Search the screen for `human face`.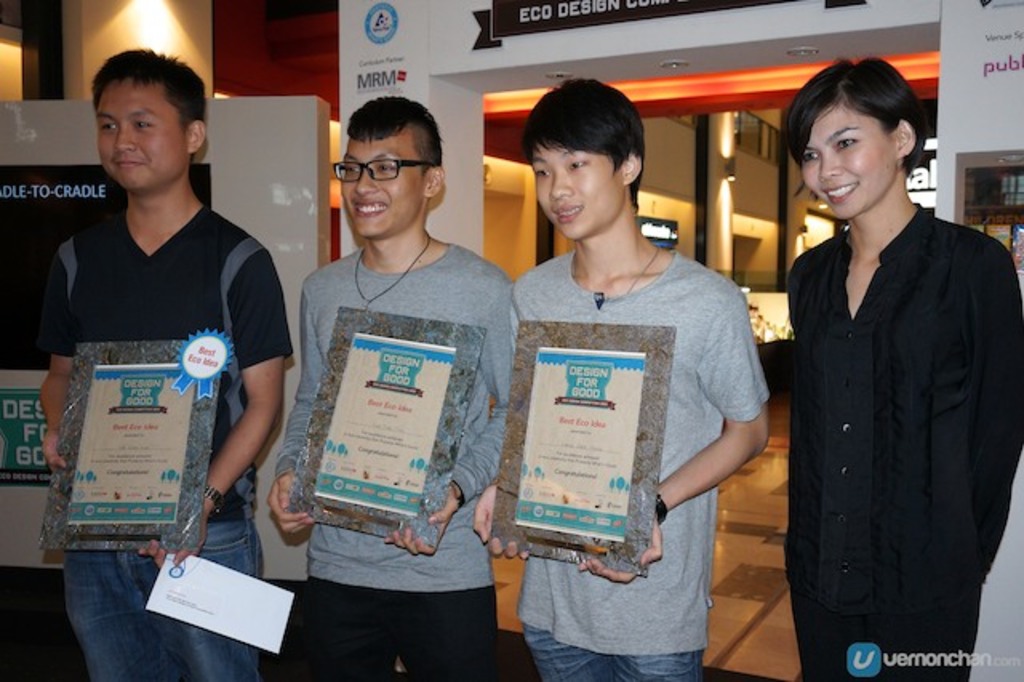
Found at select_region(794, 106, 894, 219).
